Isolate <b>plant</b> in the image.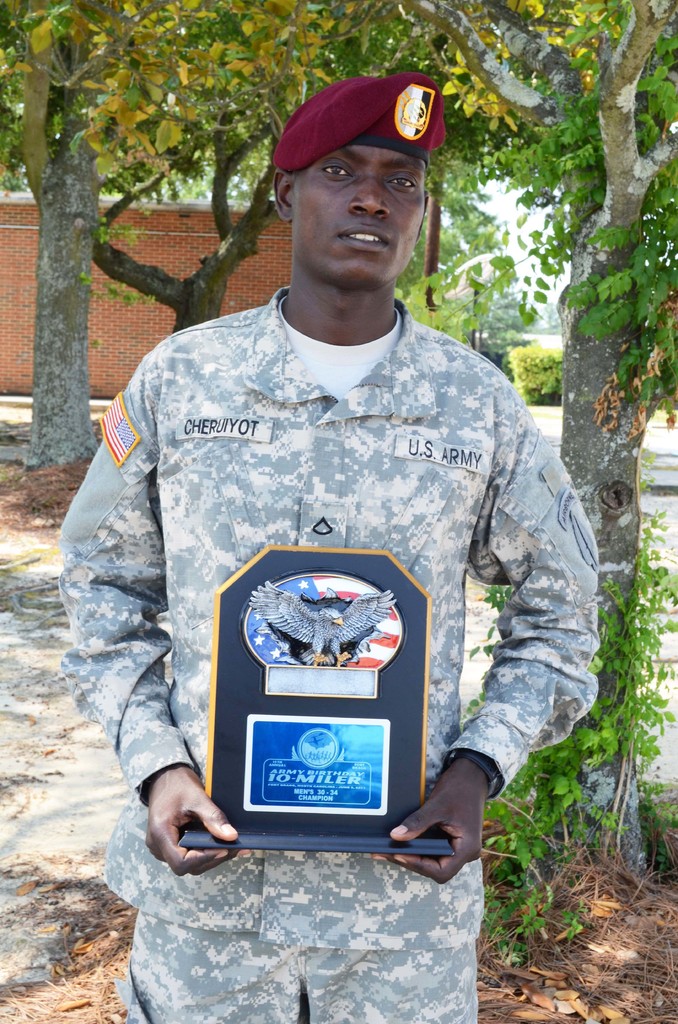
Isolated region: <region>513, 338, 576, 412</region>.
